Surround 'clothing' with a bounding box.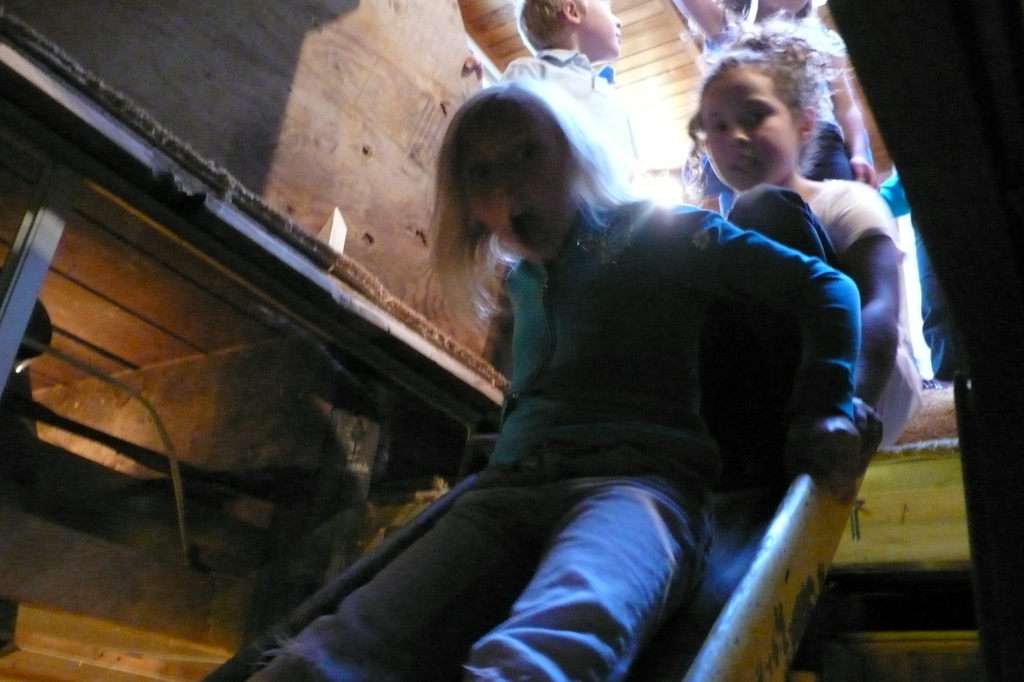
x1=488, y1=46, x2=653, y2=170.
